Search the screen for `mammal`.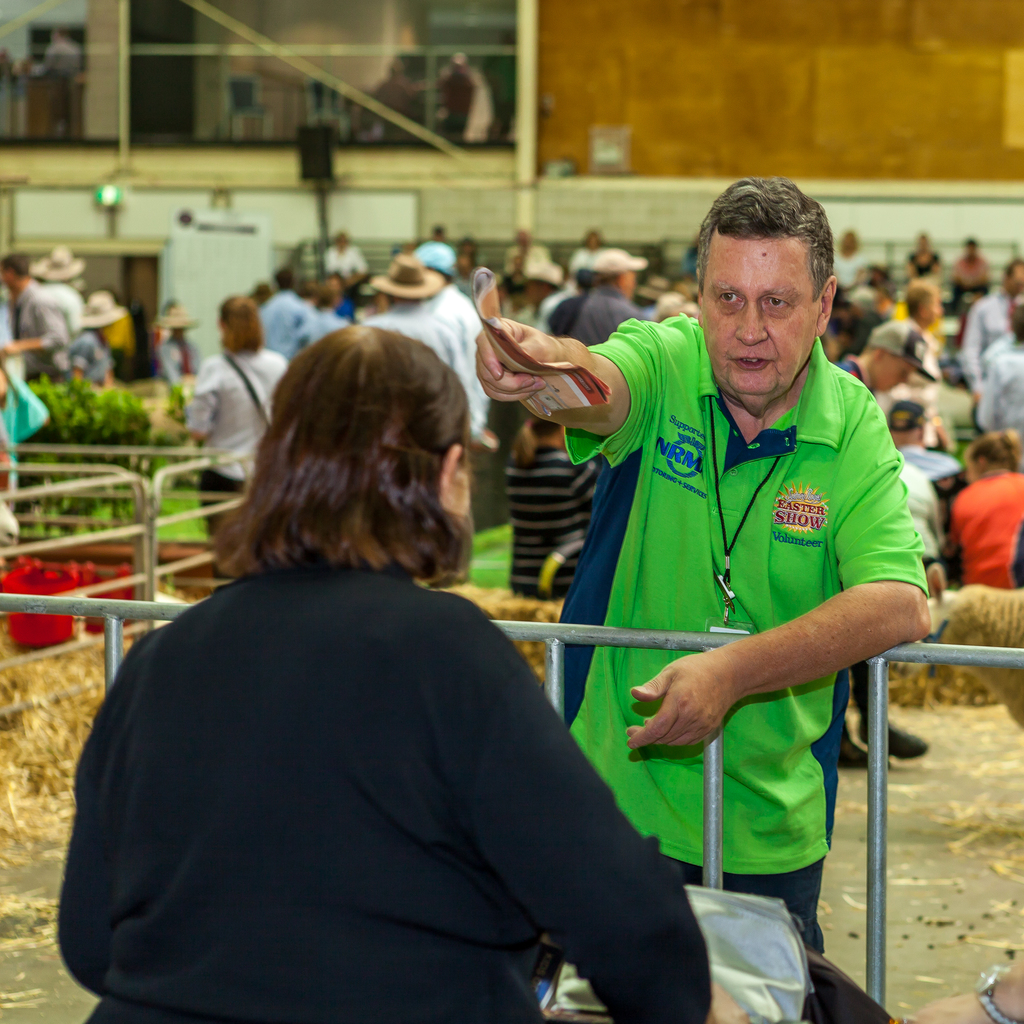
Found at 179, 289, 284, 532.
